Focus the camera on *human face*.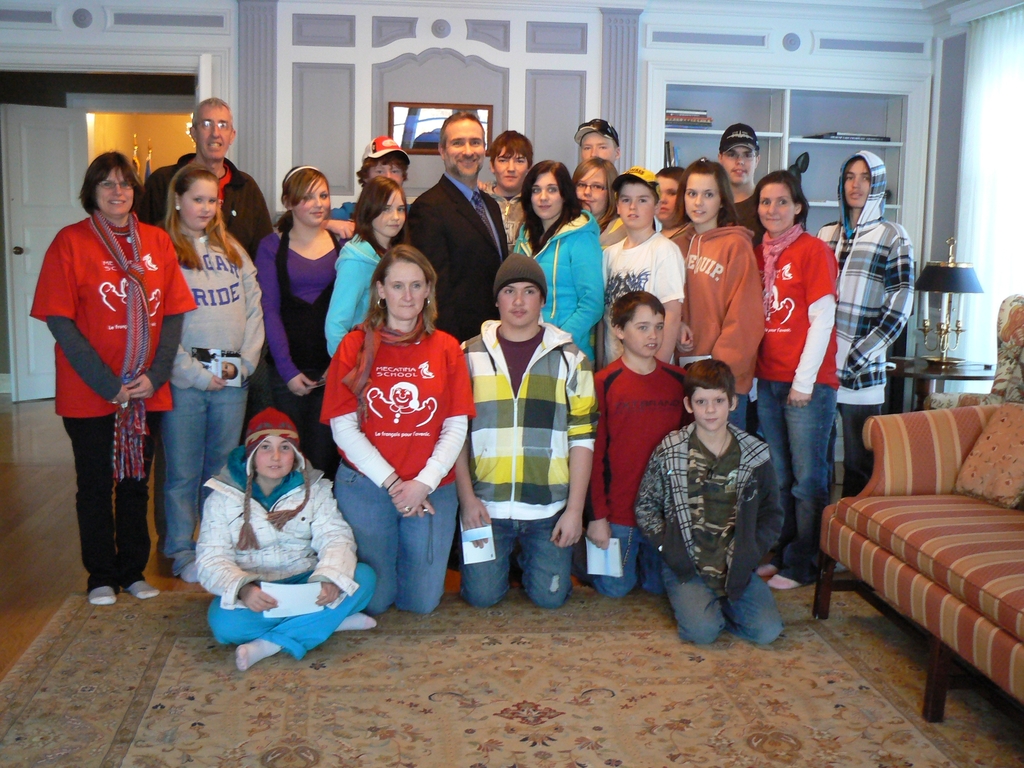
Focus region: rect(382, 260, 428, 323).
